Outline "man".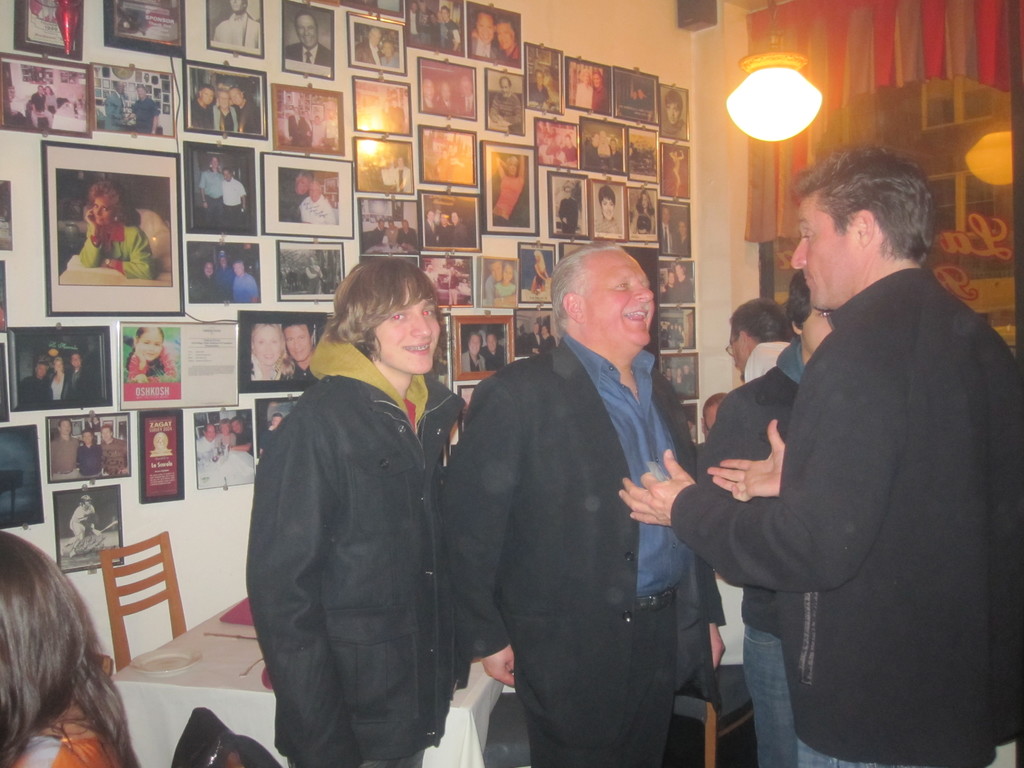
Outline: (728, 299, 792, 378).
